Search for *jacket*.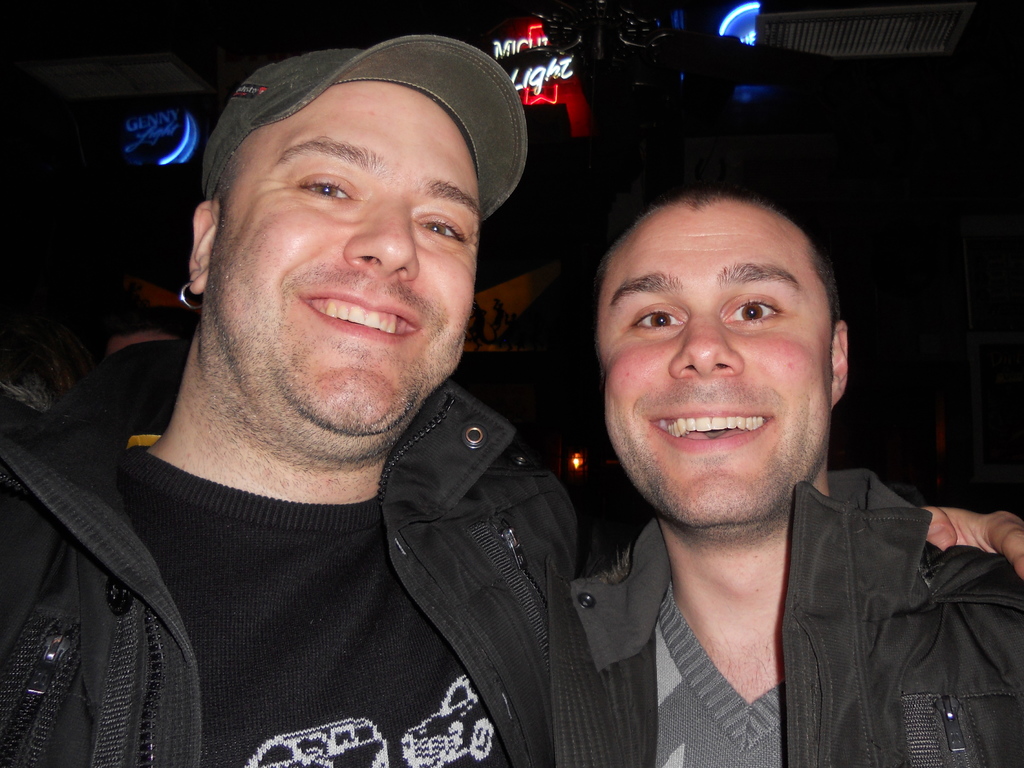
Found at l=623, t=468, r=1023, b=767.
